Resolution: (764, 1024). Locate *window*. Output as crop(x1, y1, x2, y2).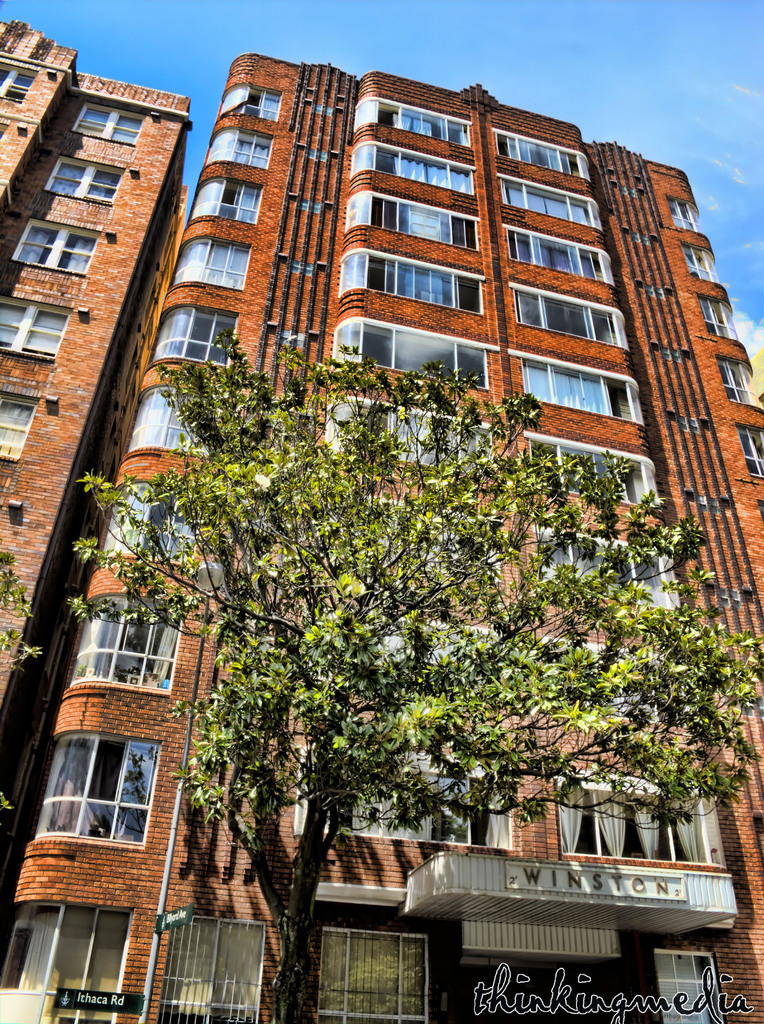
crop(687, 252, 720, 280).
